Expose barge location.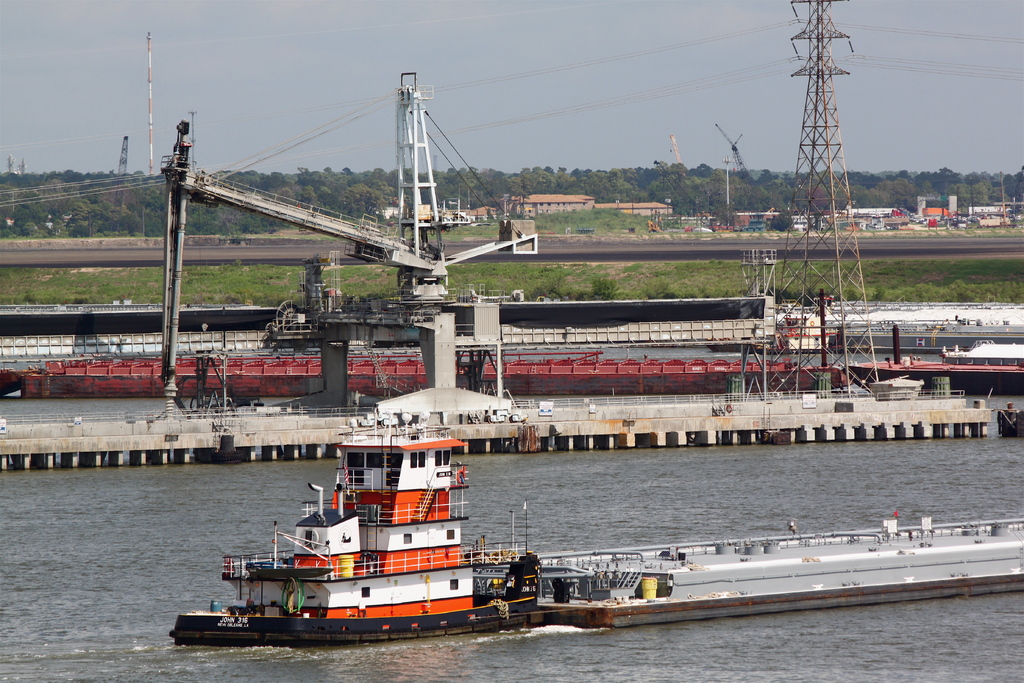
Exposed at (843,325,1023,397).
